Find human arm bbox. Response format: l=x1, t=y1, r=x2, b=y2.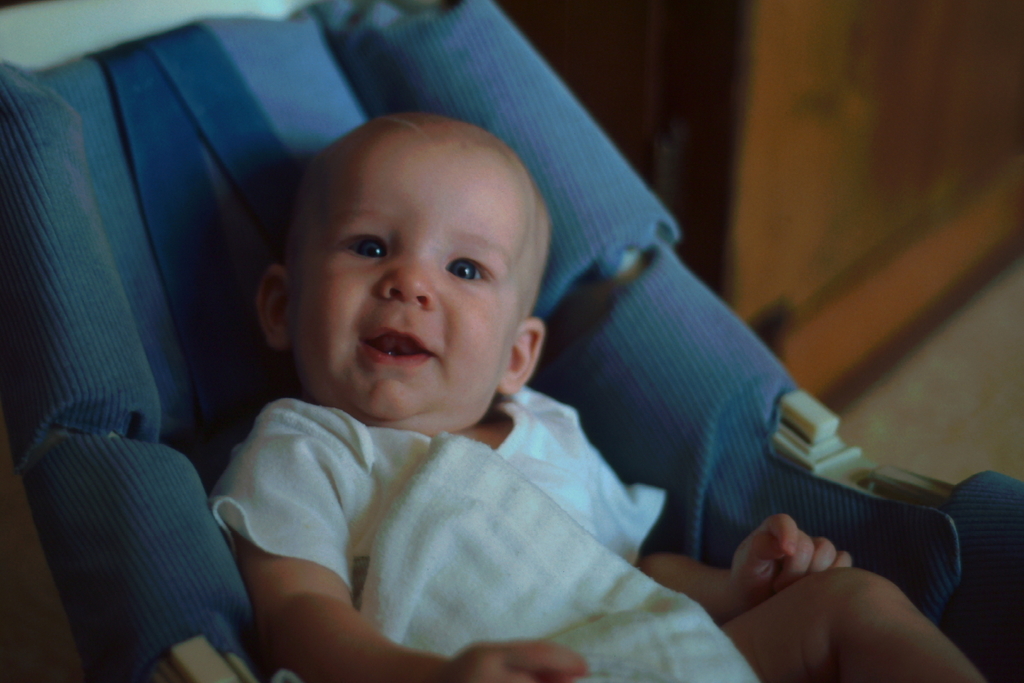
l=635, t=508, r=852, b=623.
